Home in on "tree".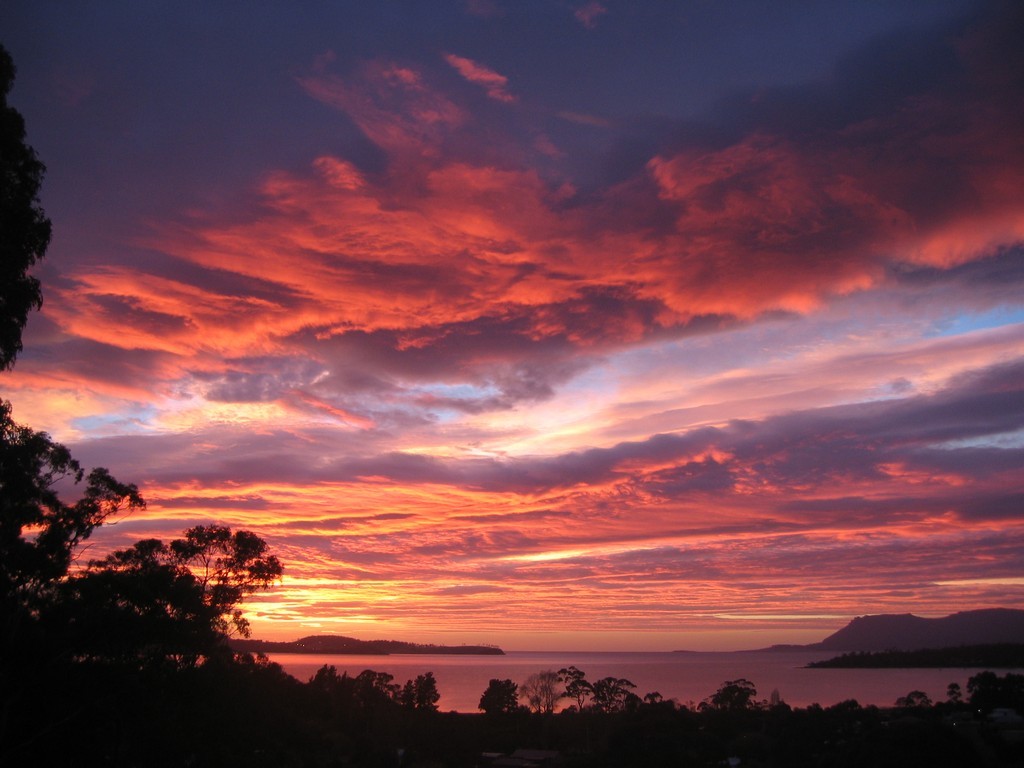
Homed in at [left=68, top=498, right=291, bottom=658].
